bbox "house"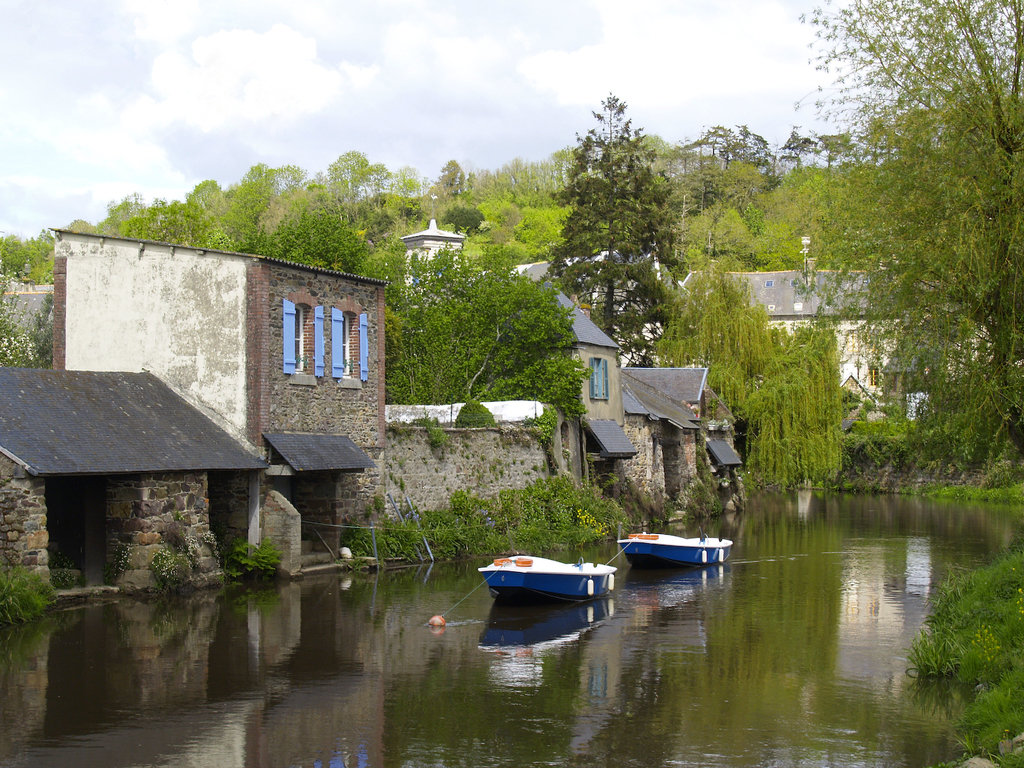
<bbox>822, 255, 952, 420</bbox>
